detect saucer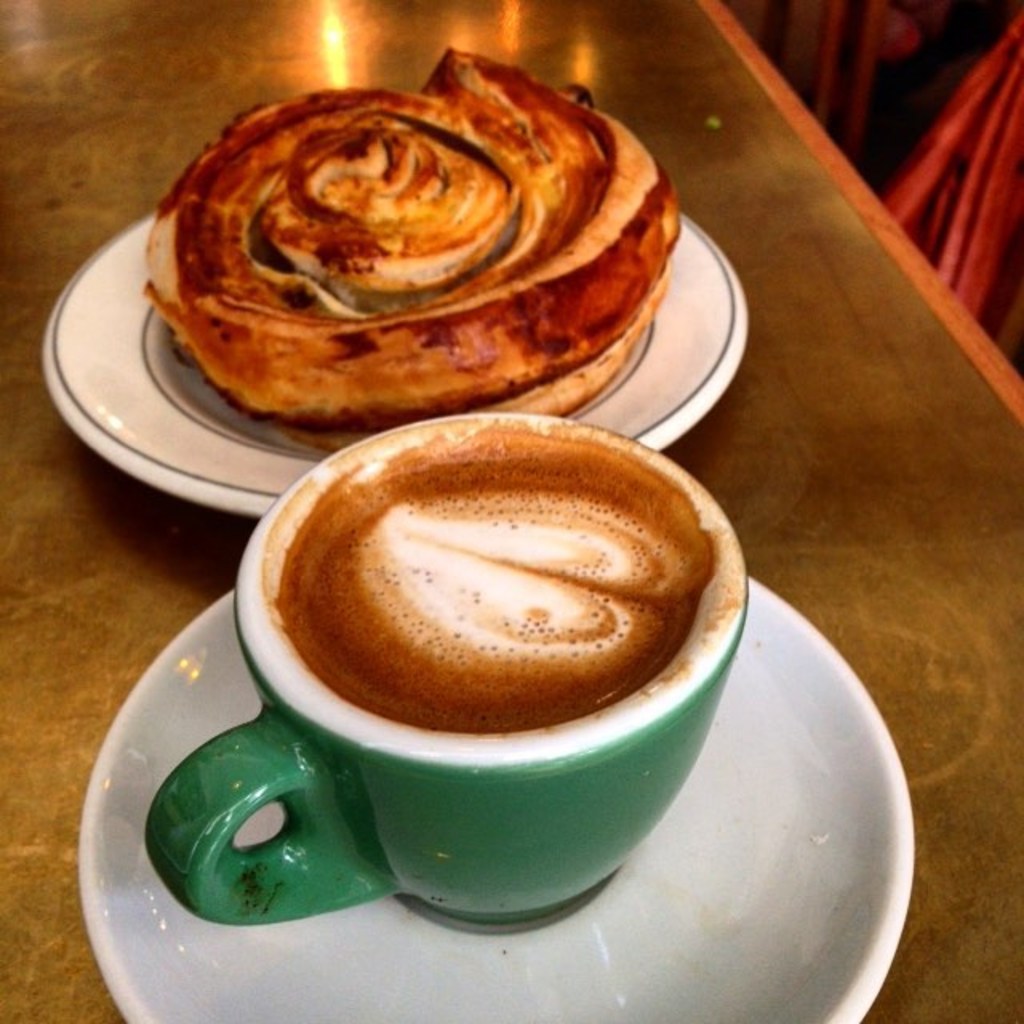
<region>40, 208, 757, 520</region>
